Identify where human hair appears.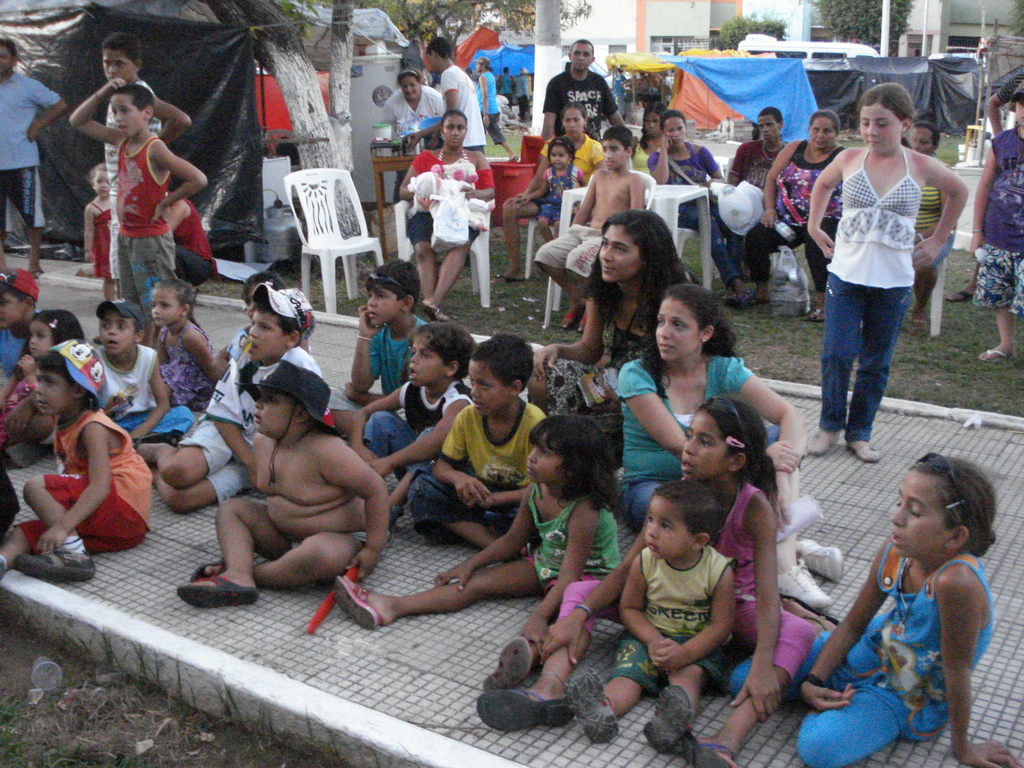
Appears at locate(550, 139, 575, 163).
